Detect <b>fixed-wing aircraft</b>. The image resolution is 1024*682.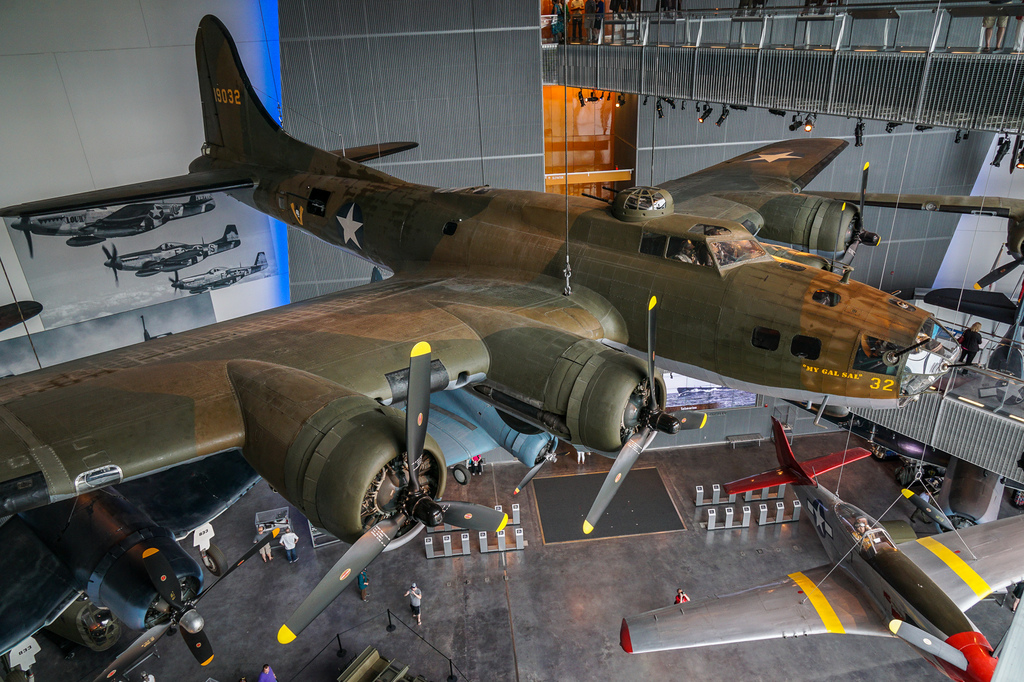
Rect(1, 476, 265, 681).
